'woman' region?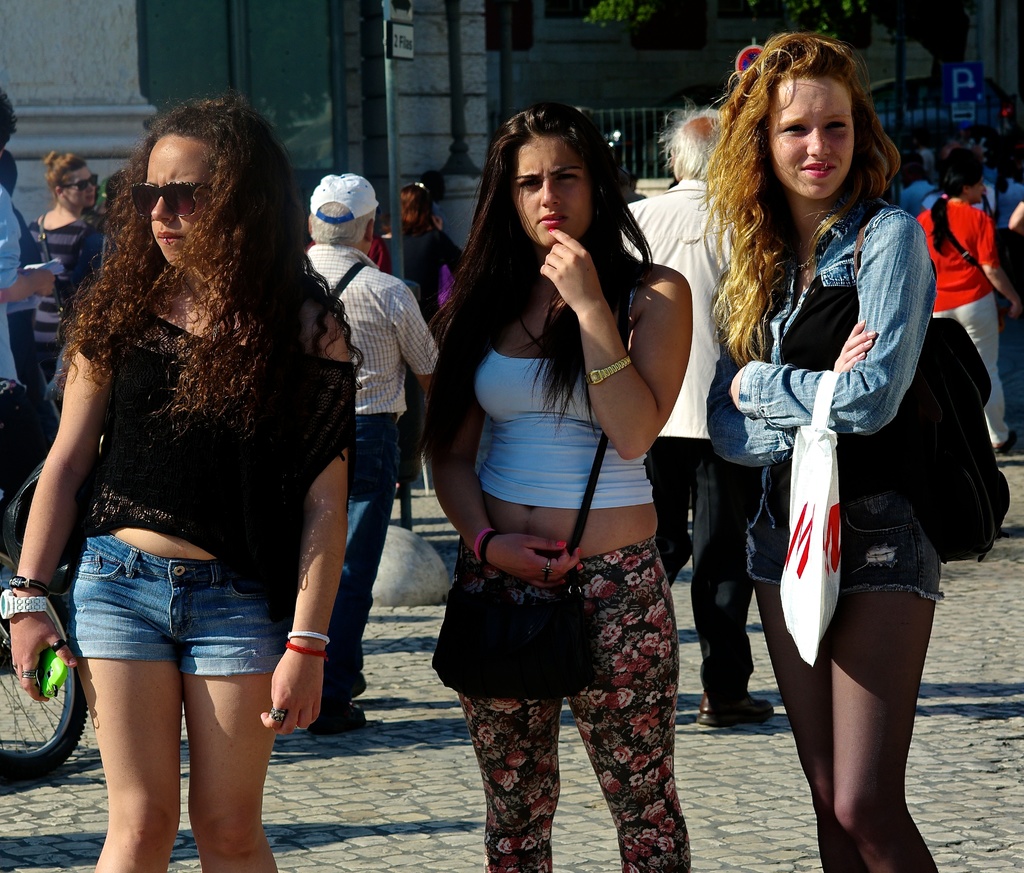
select_region(385, 186, 484, 363)
